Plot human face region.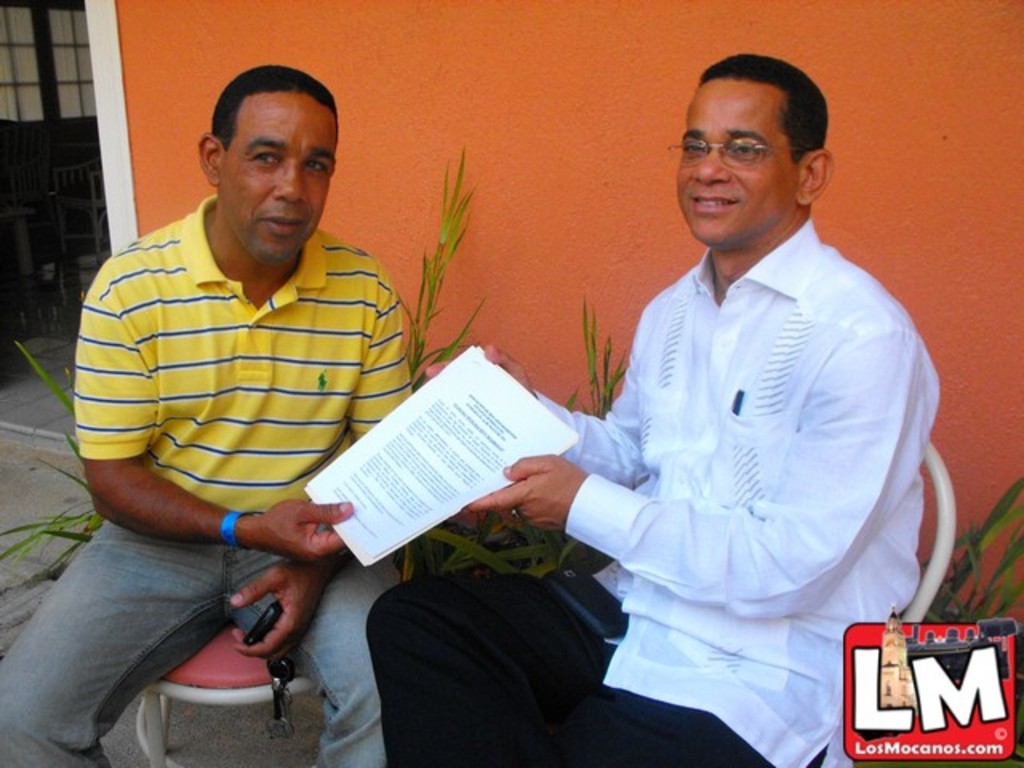
Plotted at 678, 72, 802, 240.
